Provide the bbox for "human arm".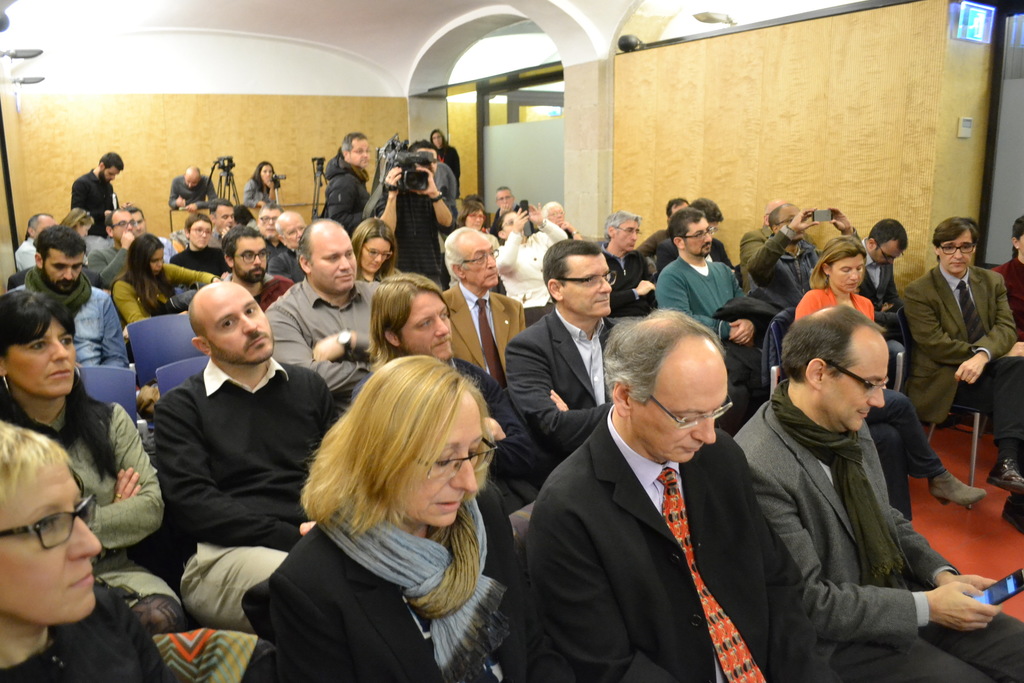
bbox=(752, 488, 982, 643).
